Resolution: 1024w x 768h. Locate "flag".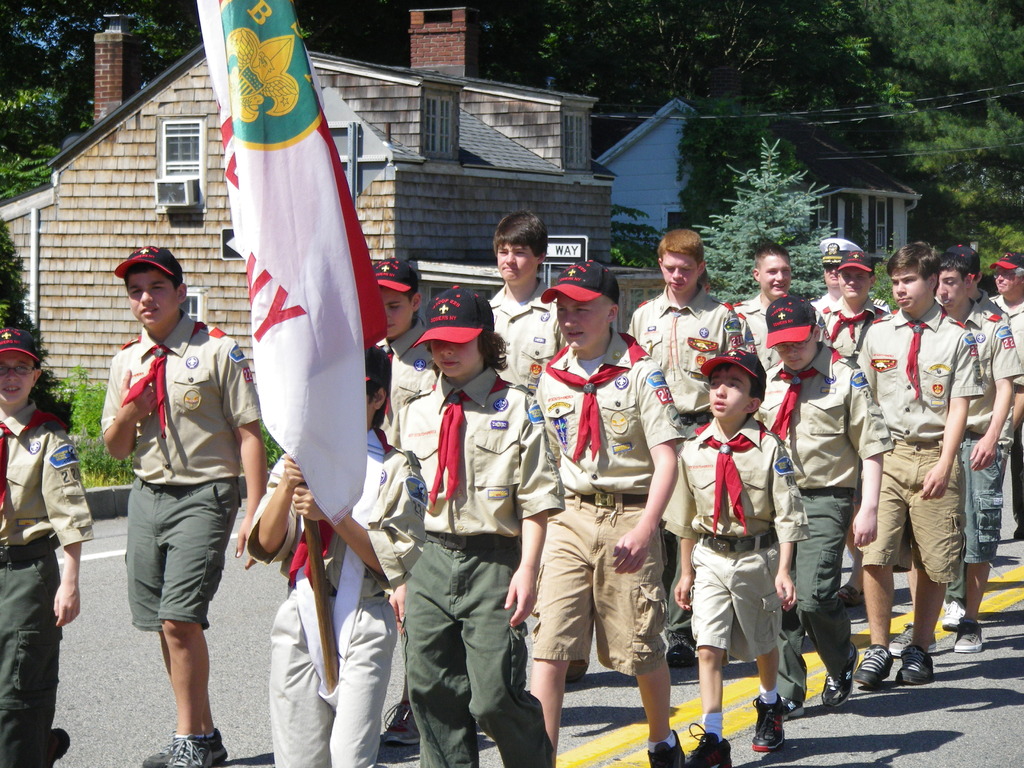
<box>196,0,388,522</box>.
